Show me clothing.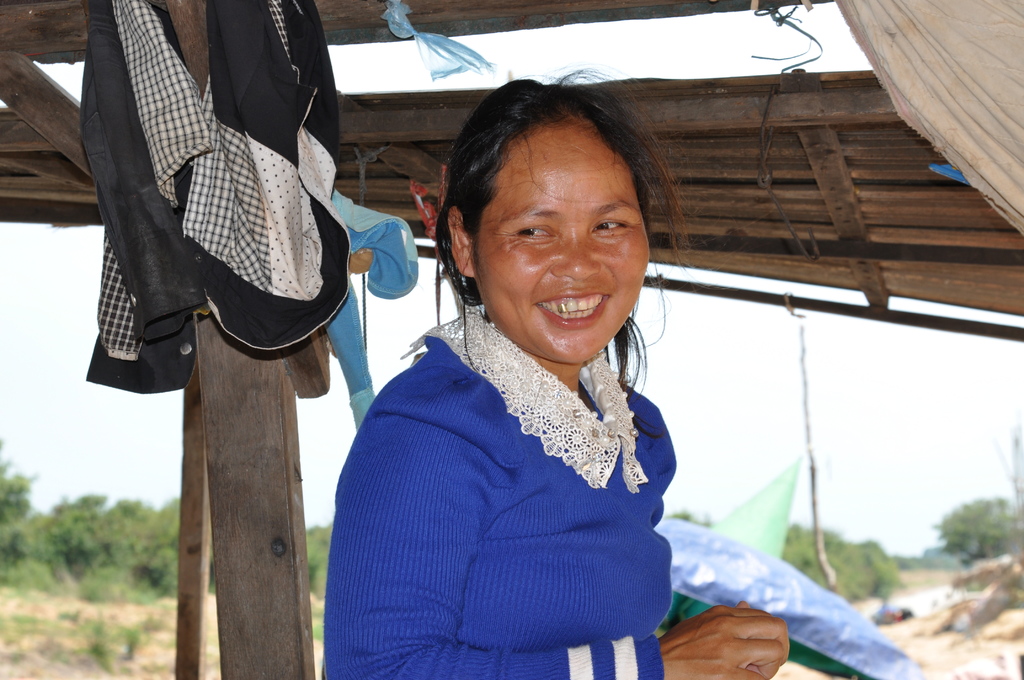
clothing is here: box=[323, 183, 420, 437].
